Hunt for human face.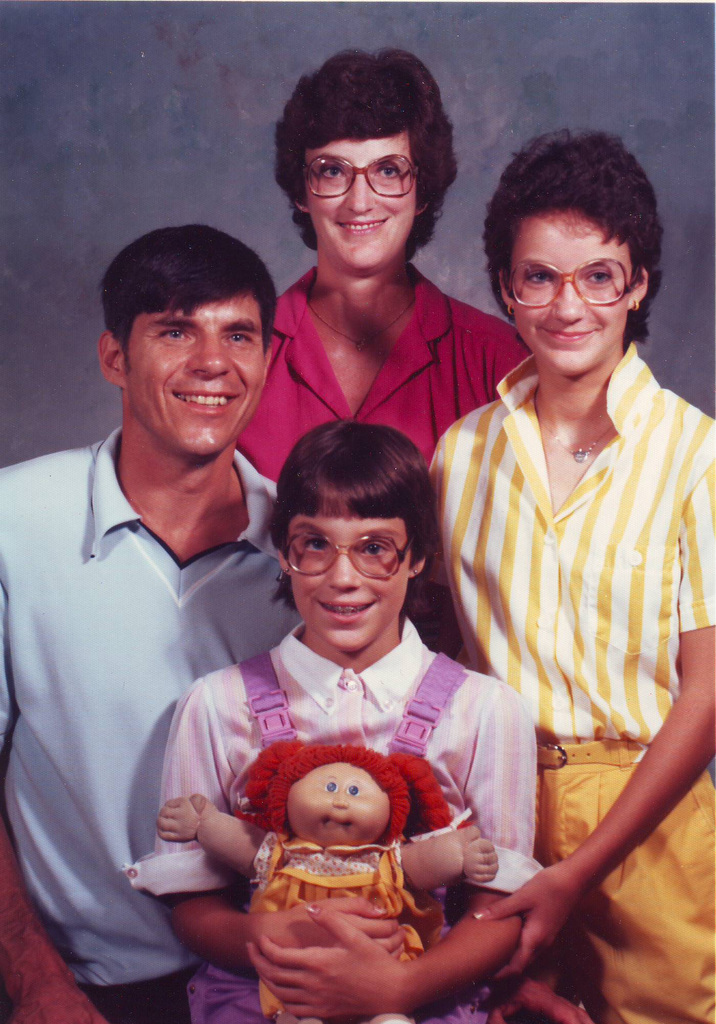
Hunted down at [287,516,409,655].
